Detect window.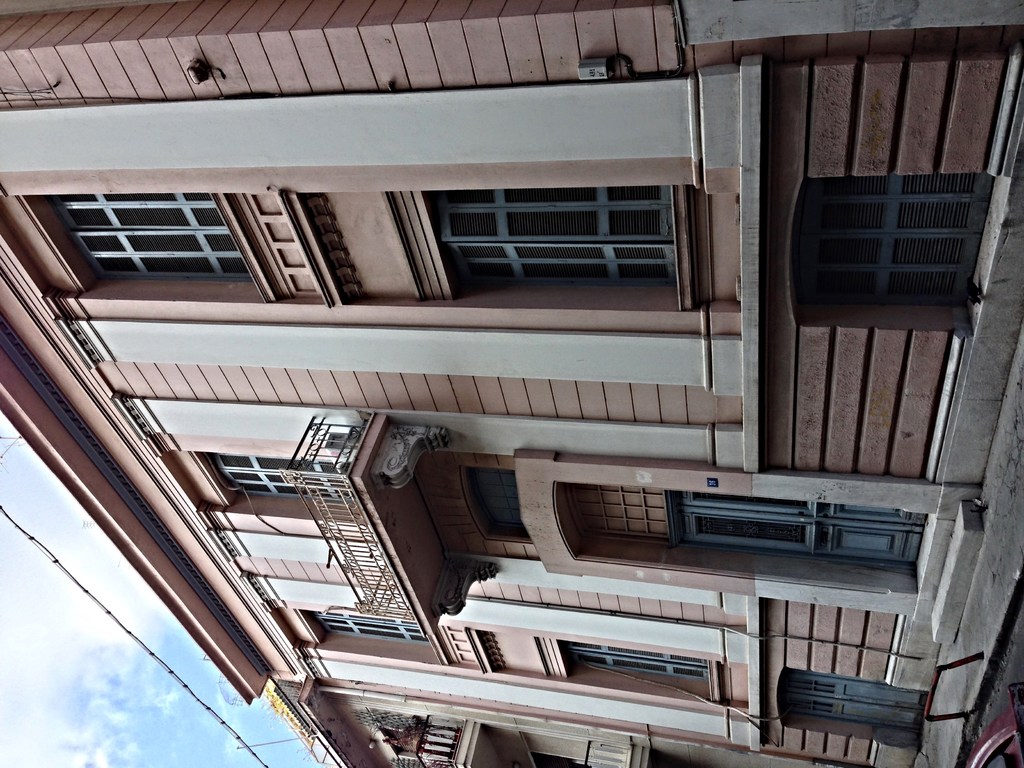
Detected at rect(417, 171, 703, 276).
